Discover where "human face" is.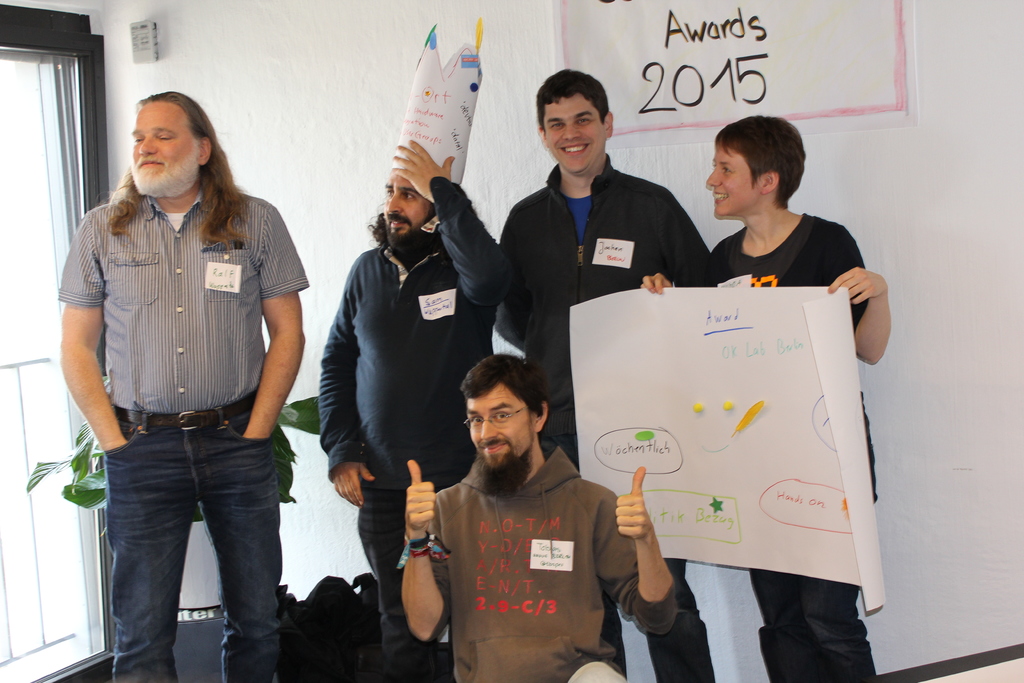
Discovered at 706/144/758/221.
